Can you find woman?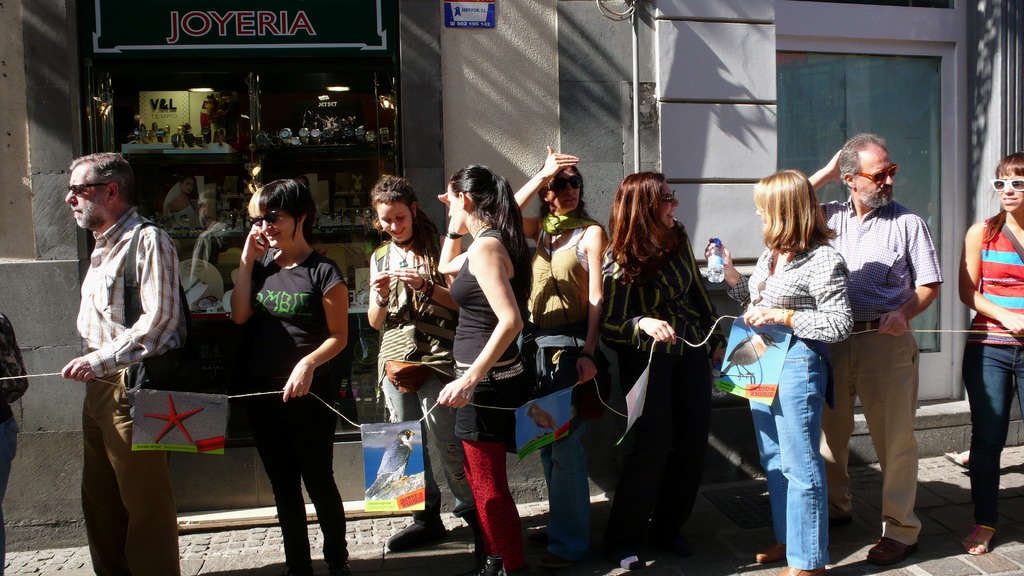
Yes, bounding box: (367, 173, 490, 568).
